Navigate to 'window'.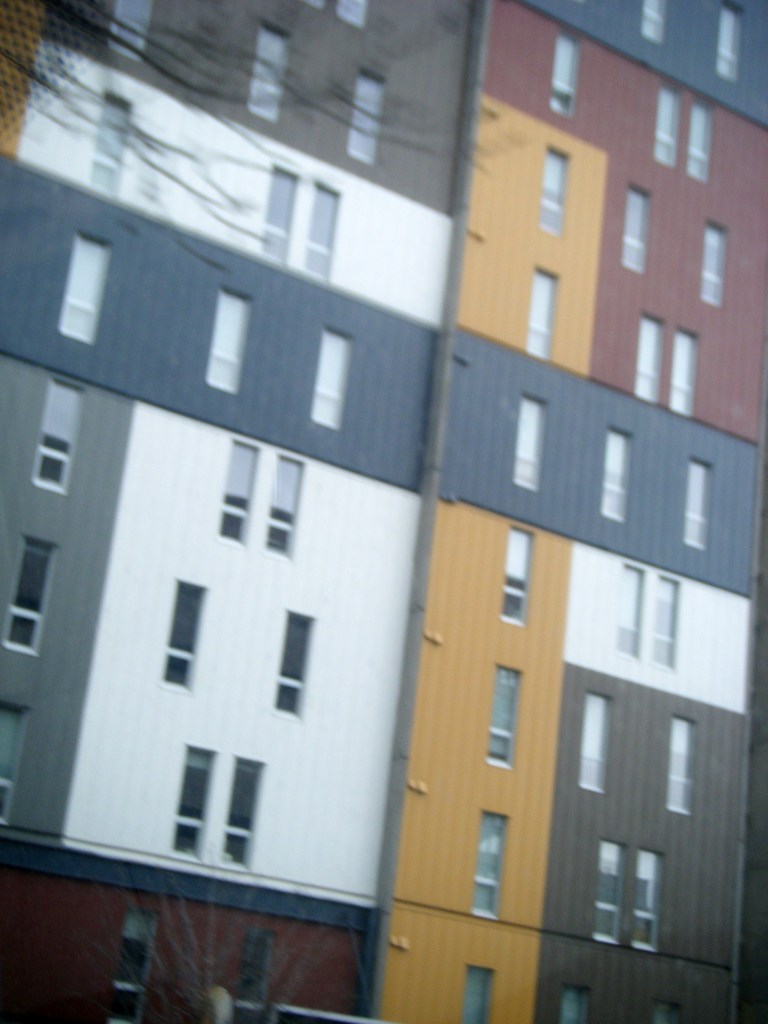
Navigation target: locate(551, 36, 580, 119).
